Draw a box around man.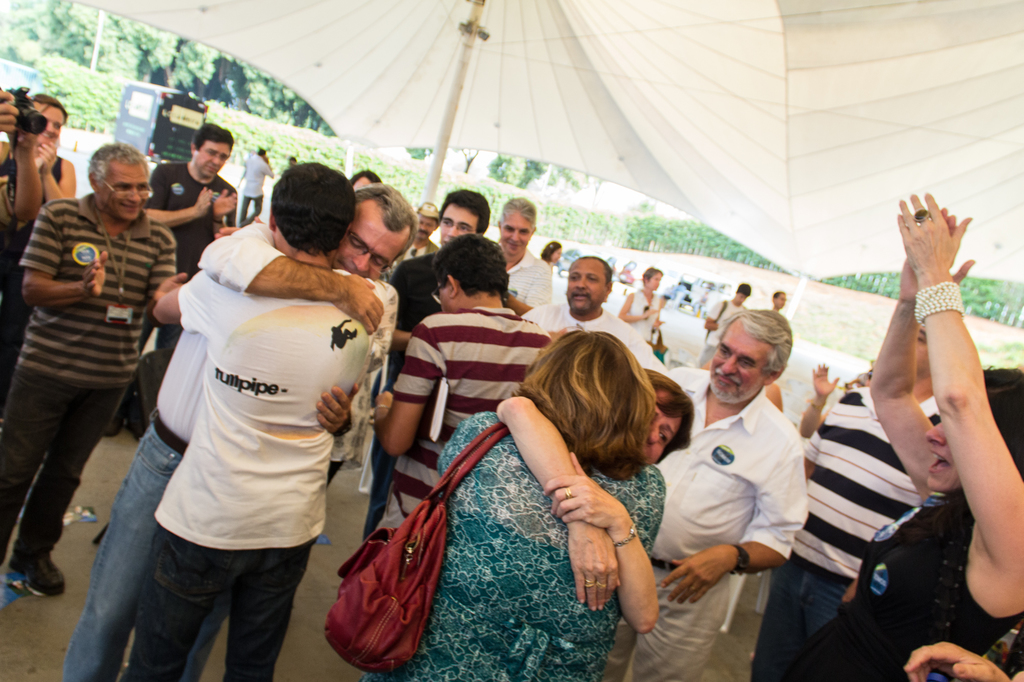
bbox(746, 315, 975, 677).
